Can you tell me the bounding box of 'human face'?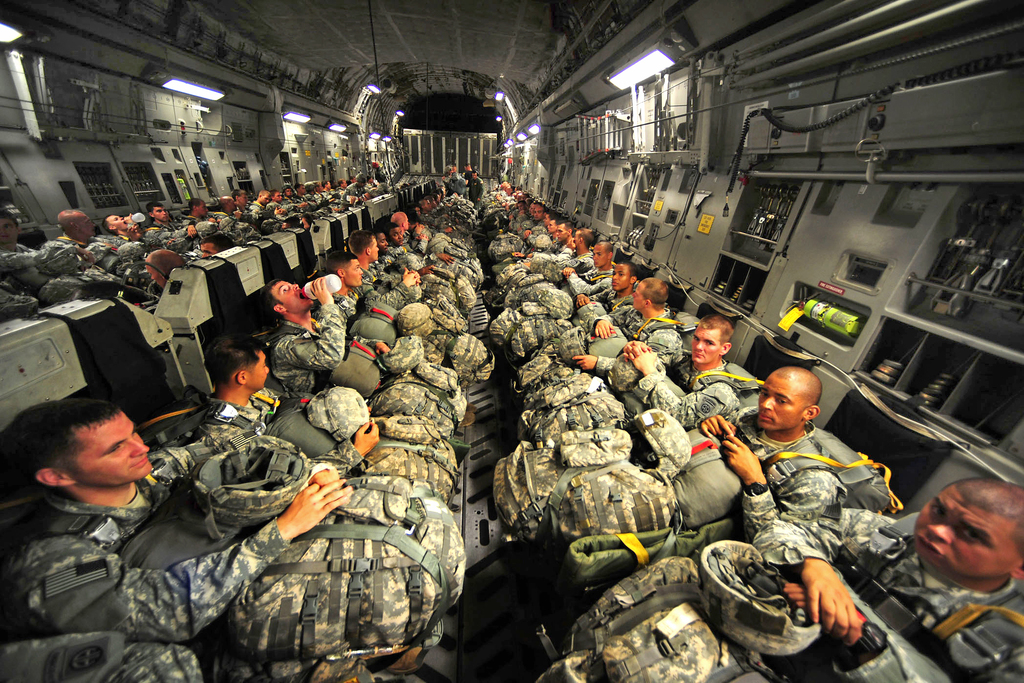
(x1=543, y1=219, x2=561, y2=235).
